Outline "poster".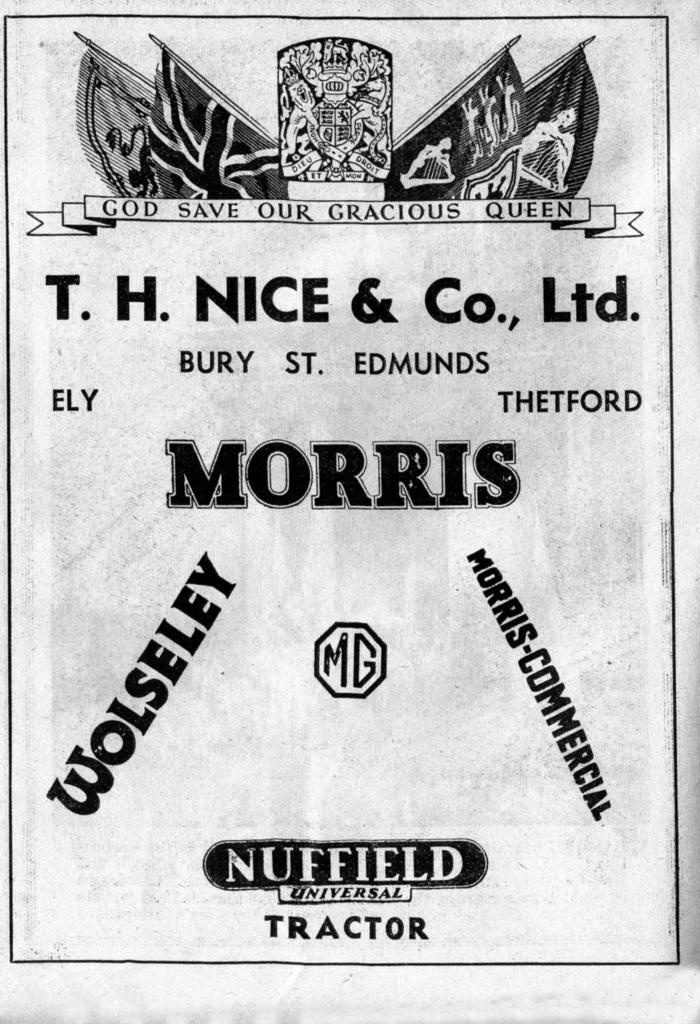
Outline: x1=0 y1=1 x2=699 y2=1019.
